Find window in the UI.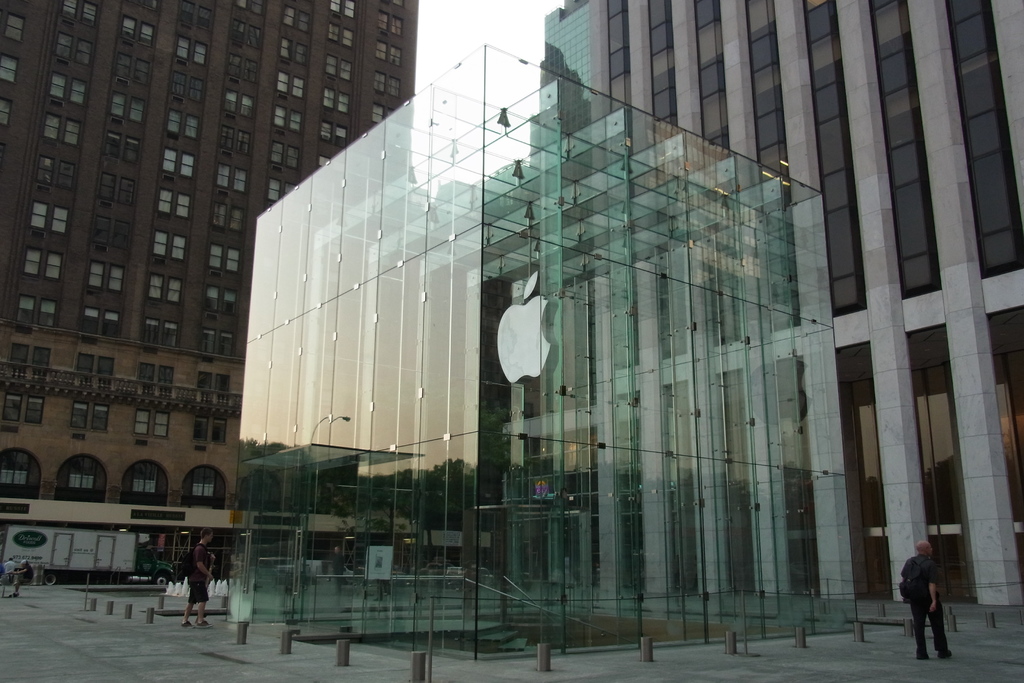
UI element at (x1=278, y1=75, x2=292, y2=94).
